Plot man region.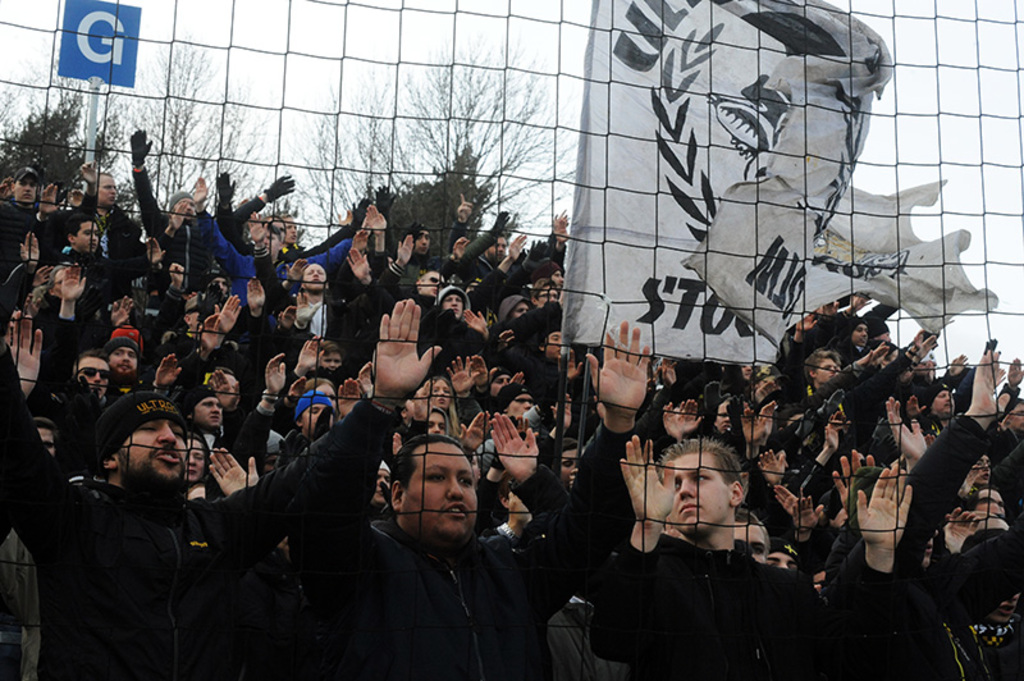
Plotted at l=465, t=215, r=506, b=275.
